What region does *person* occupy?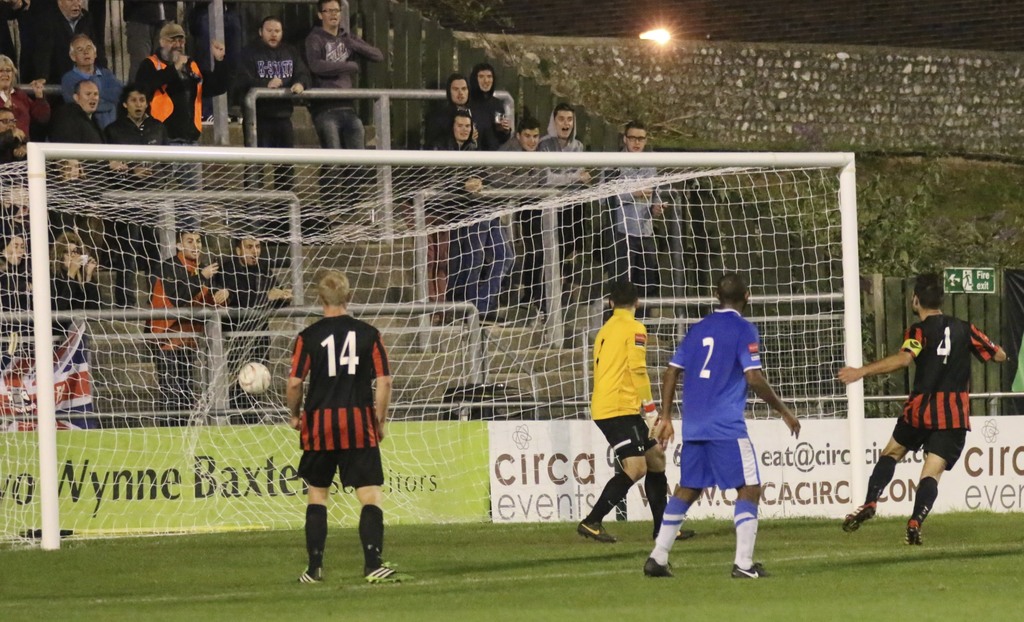
box(0, 234, 34, 311).
